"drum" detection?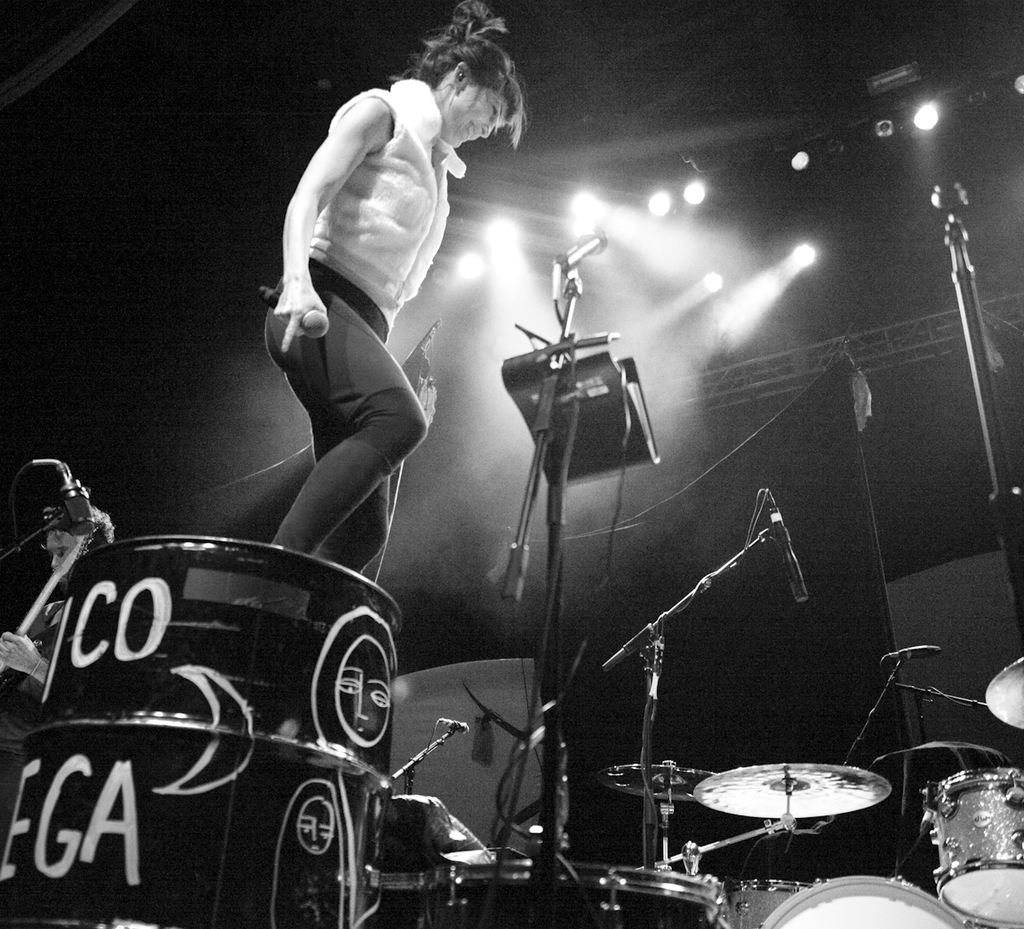
Rect(755, 874, 970, 928)
